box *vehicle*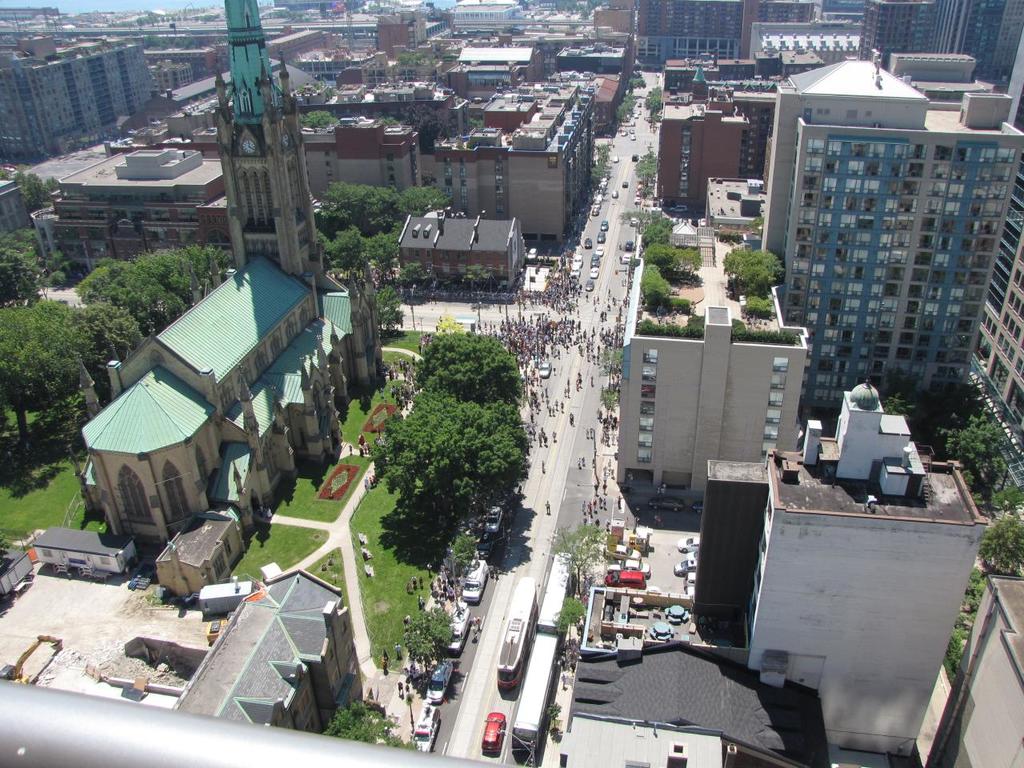
606, 558, 650, 578
